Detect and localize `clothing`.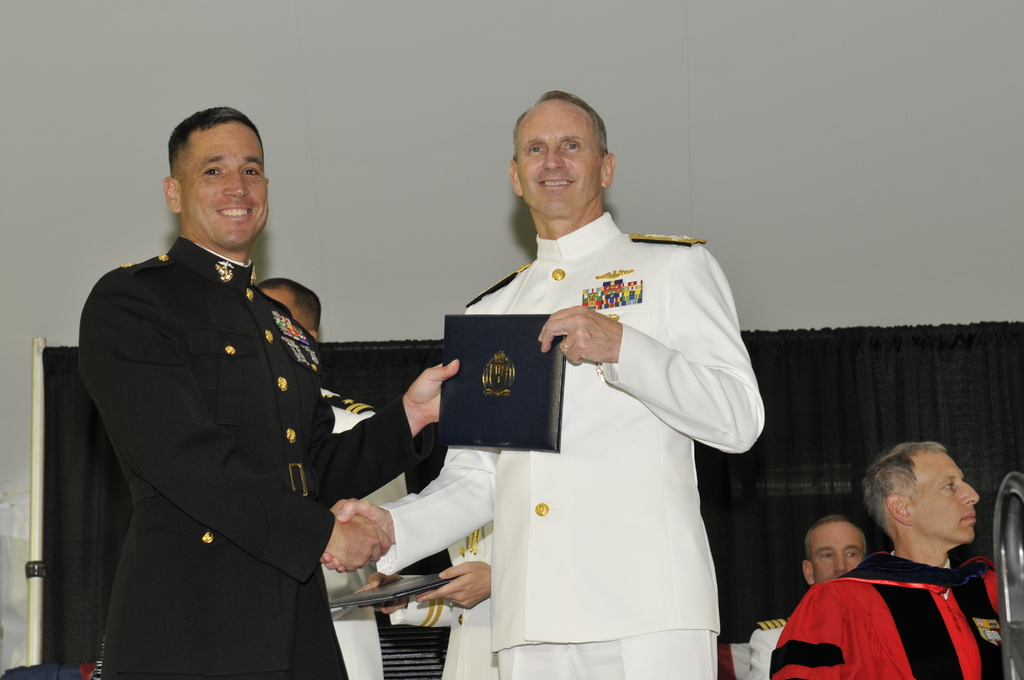
Localized at region(747, 620, 788, 679).
